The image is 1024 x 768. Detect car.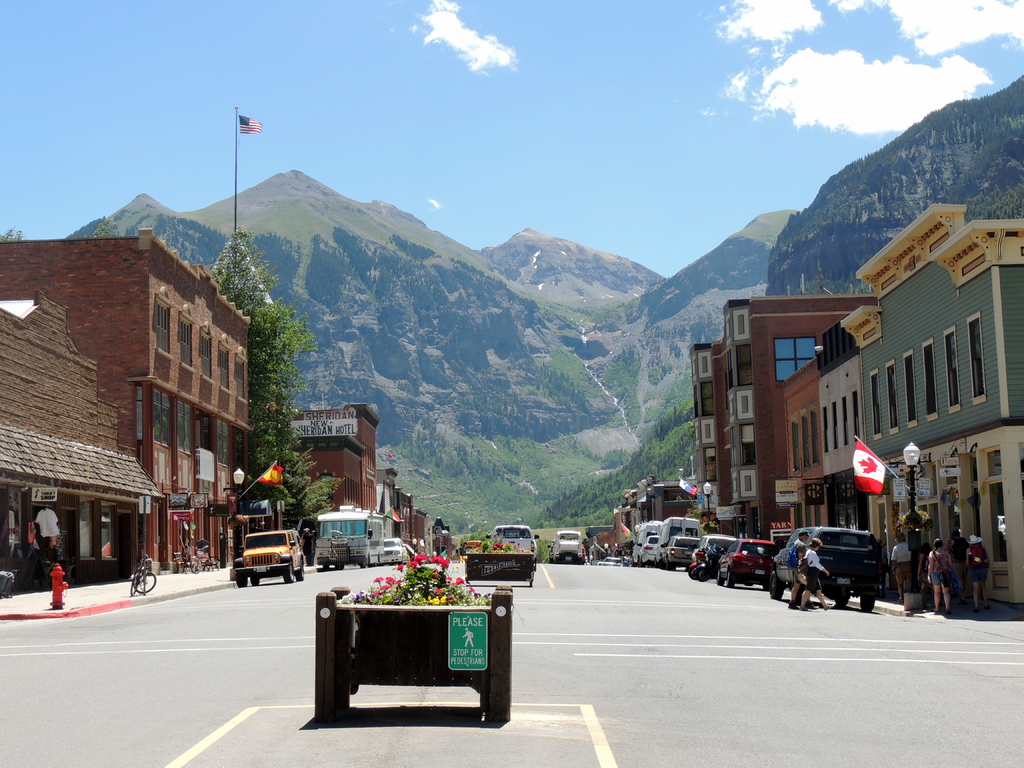
Detection: 663, 534, 707, 564.
